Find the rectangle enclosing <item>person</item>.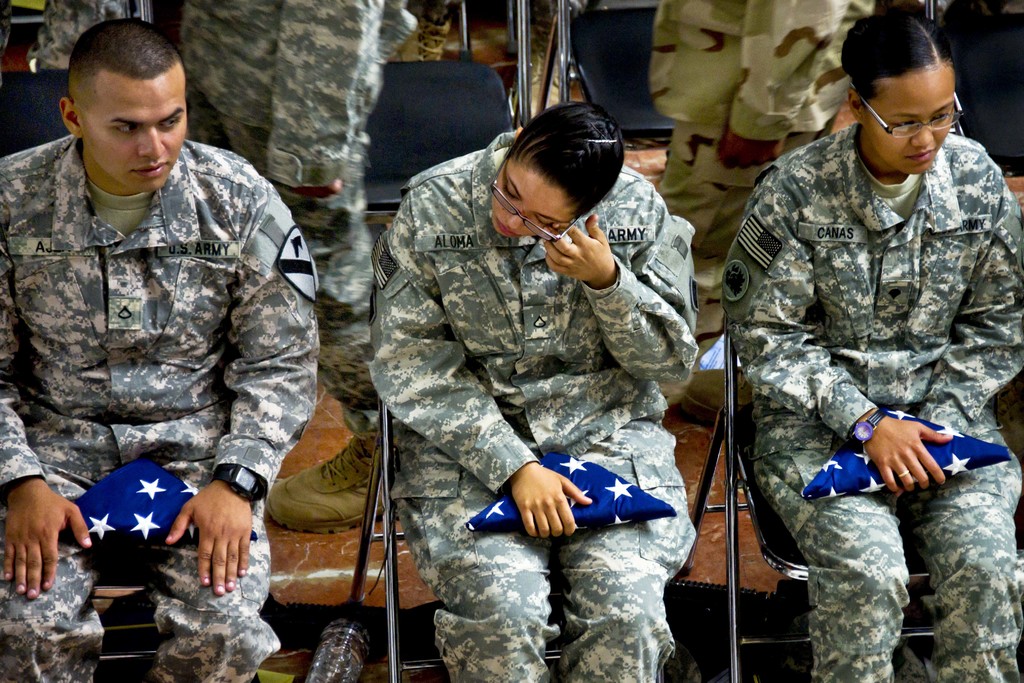
x1=0, y1=19, x2=323, y2=682.
